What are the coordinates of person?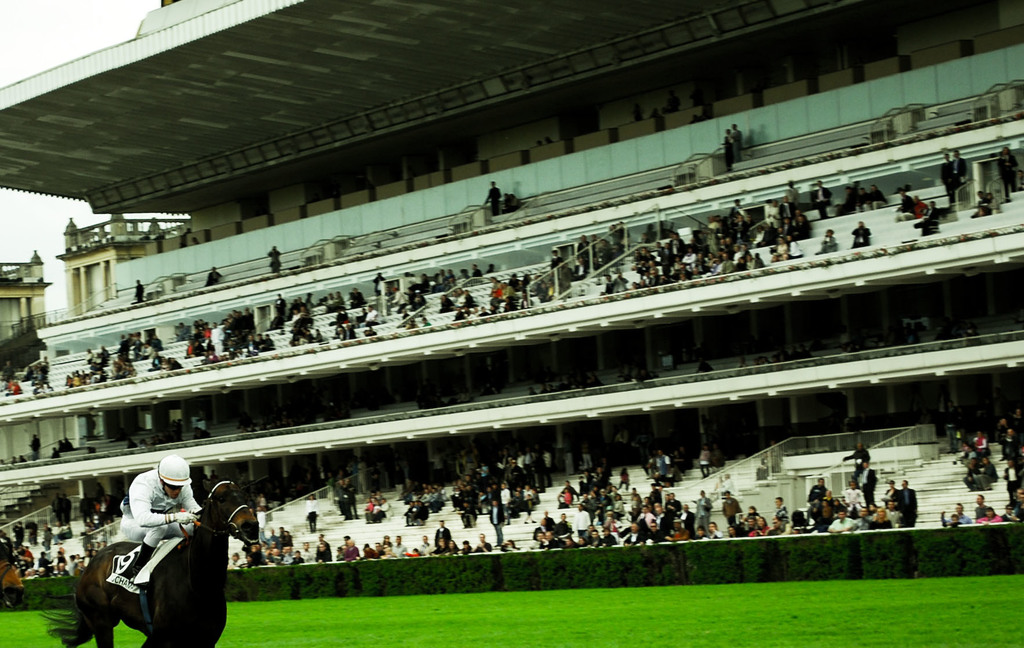
[487, 499, 507, 544].
